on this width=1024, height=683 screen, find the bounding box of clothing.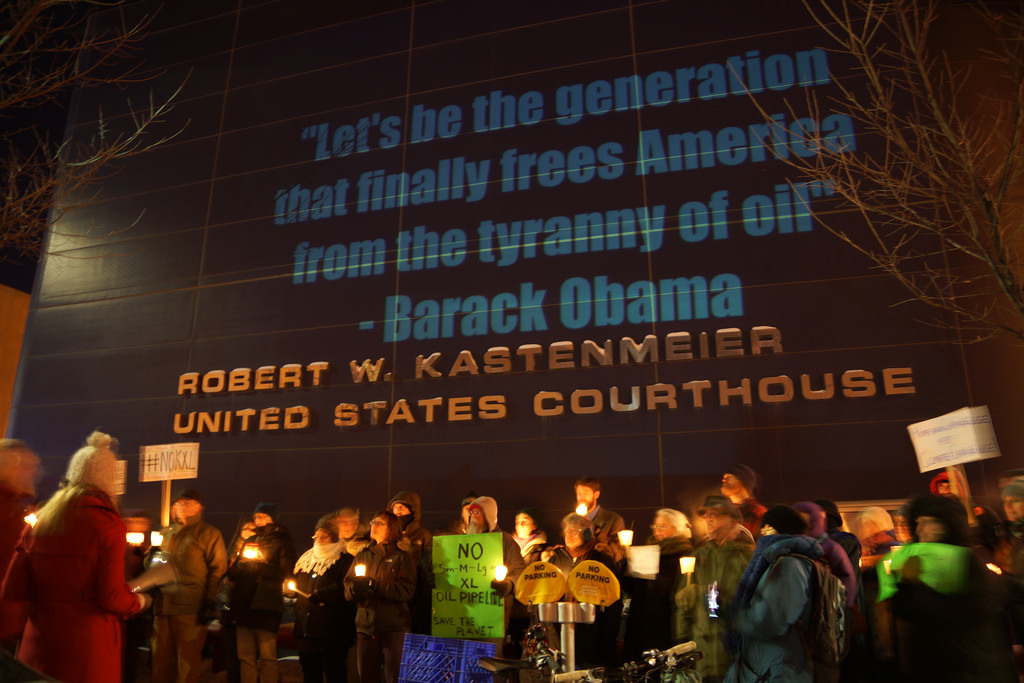
Bounding box: [9,474,147,682].
